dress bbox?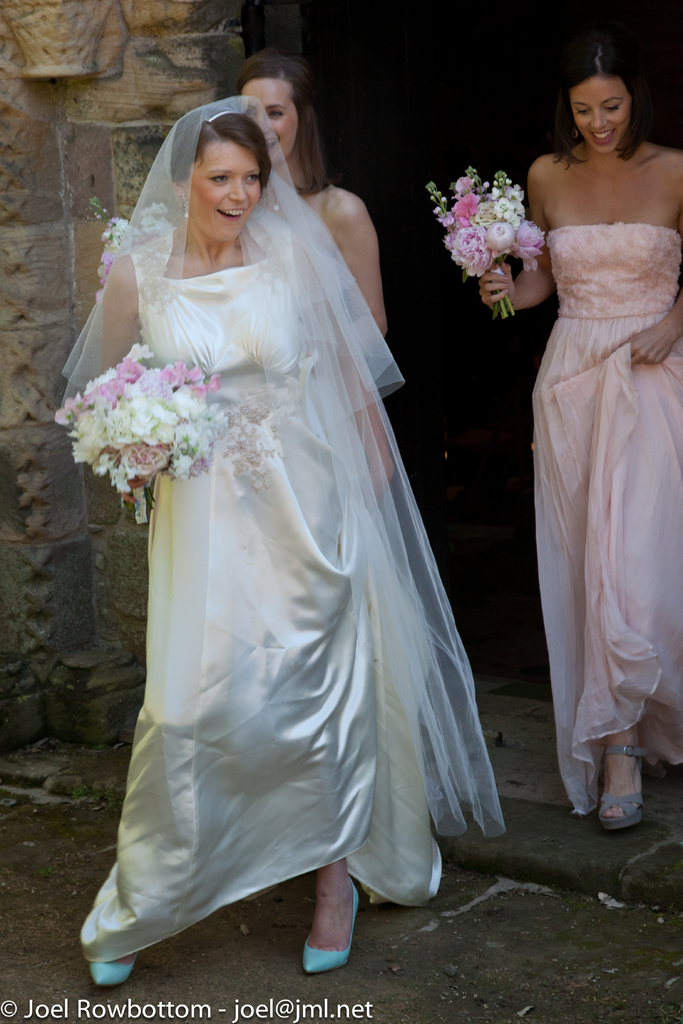
region(286, 227, 444, 909)
